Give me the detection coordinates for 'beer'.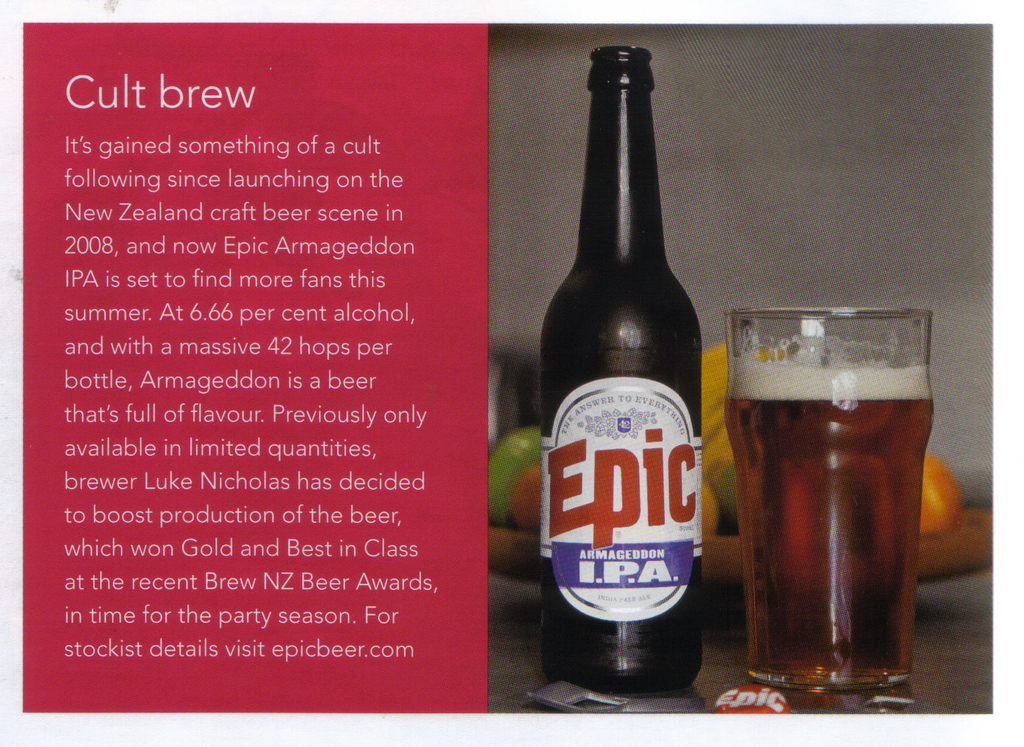
detection(720, 356, 928, 686).
